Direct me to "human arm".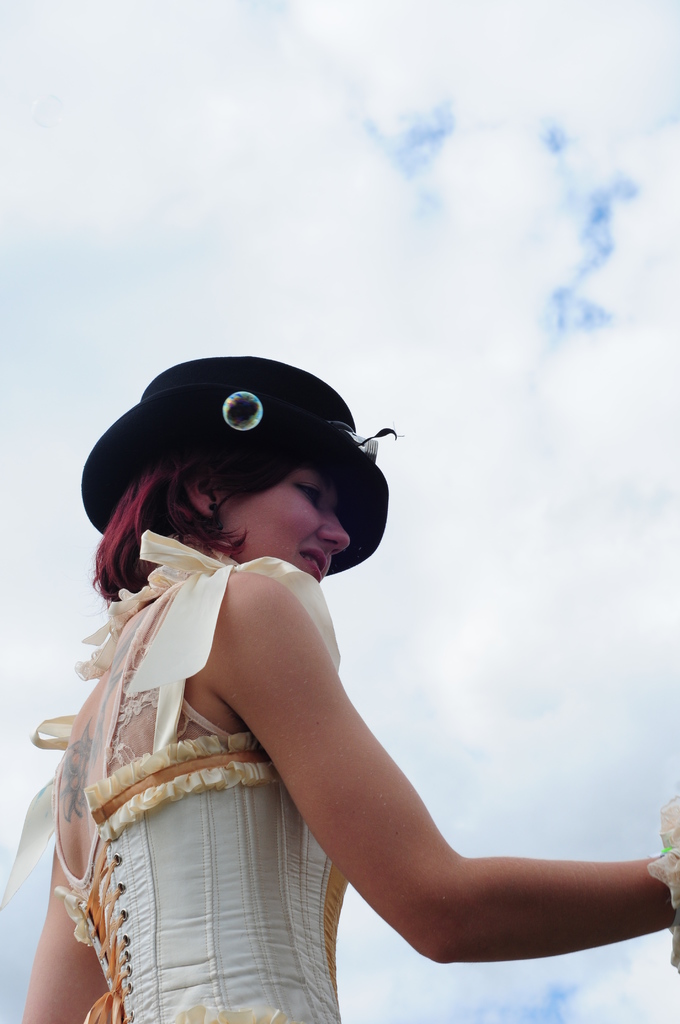
Direction: [24, 777, 105, 1023].
